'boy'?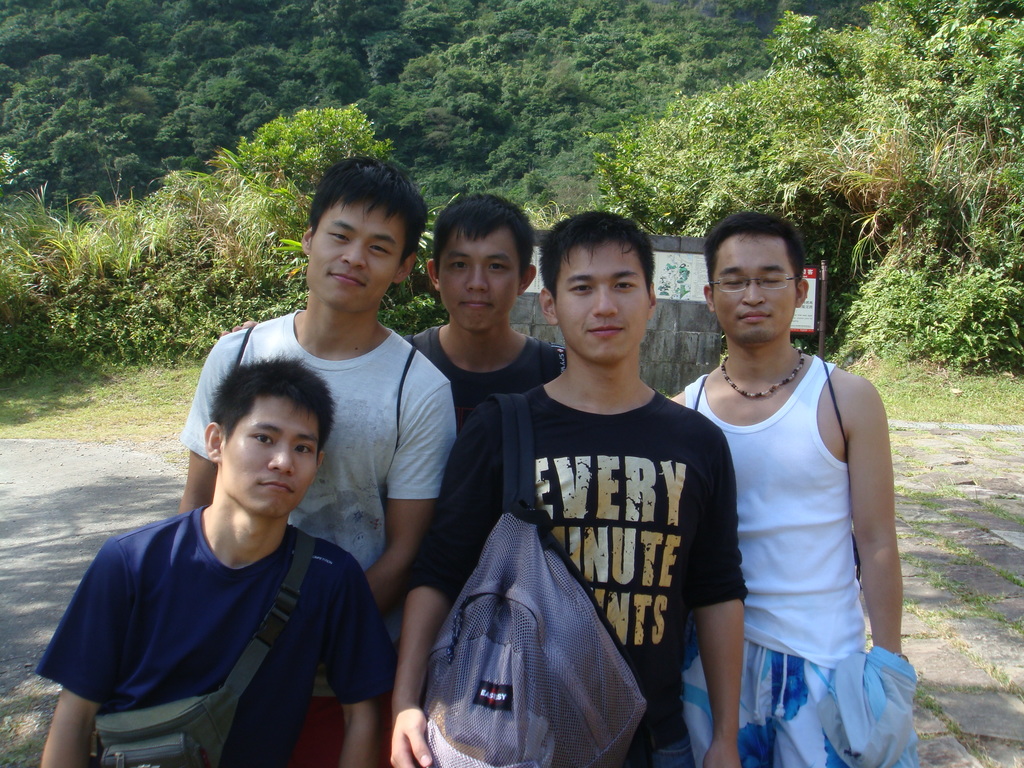
405 191 566 436
